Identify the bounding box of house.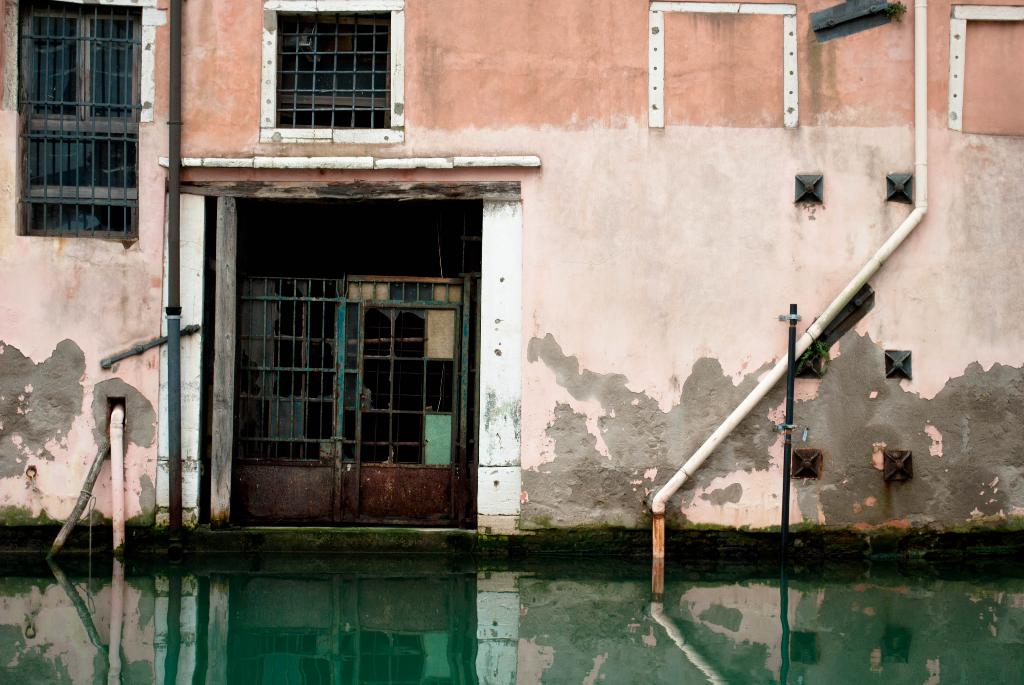
<bbox>2, 0, 1023, 677</bbox>.
